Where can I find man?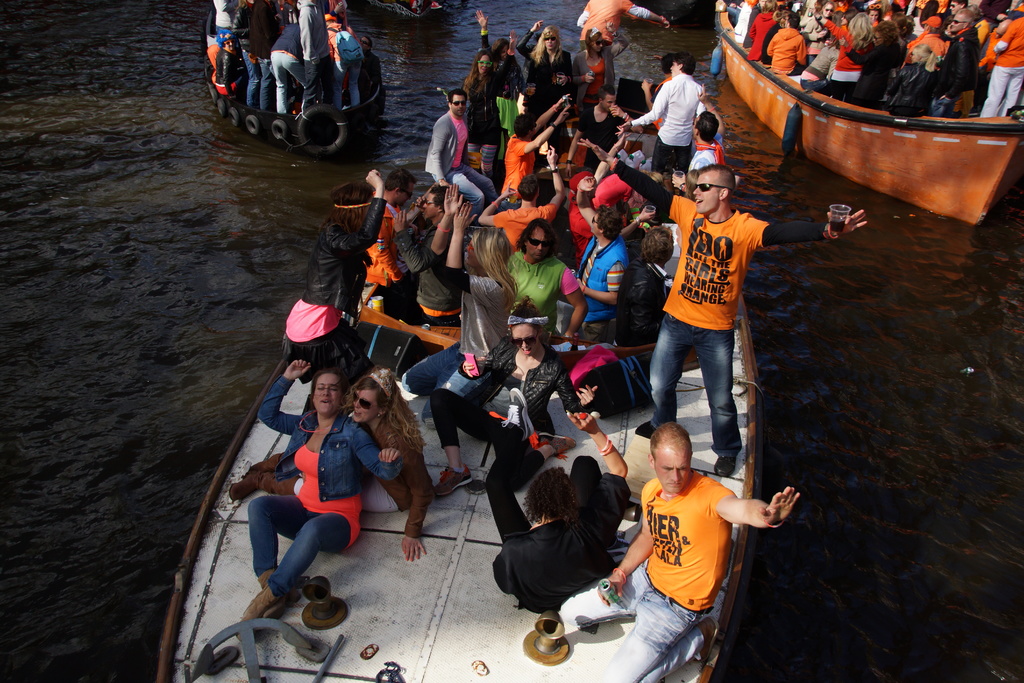
You can find it at box(580, 391, 789, 659).
